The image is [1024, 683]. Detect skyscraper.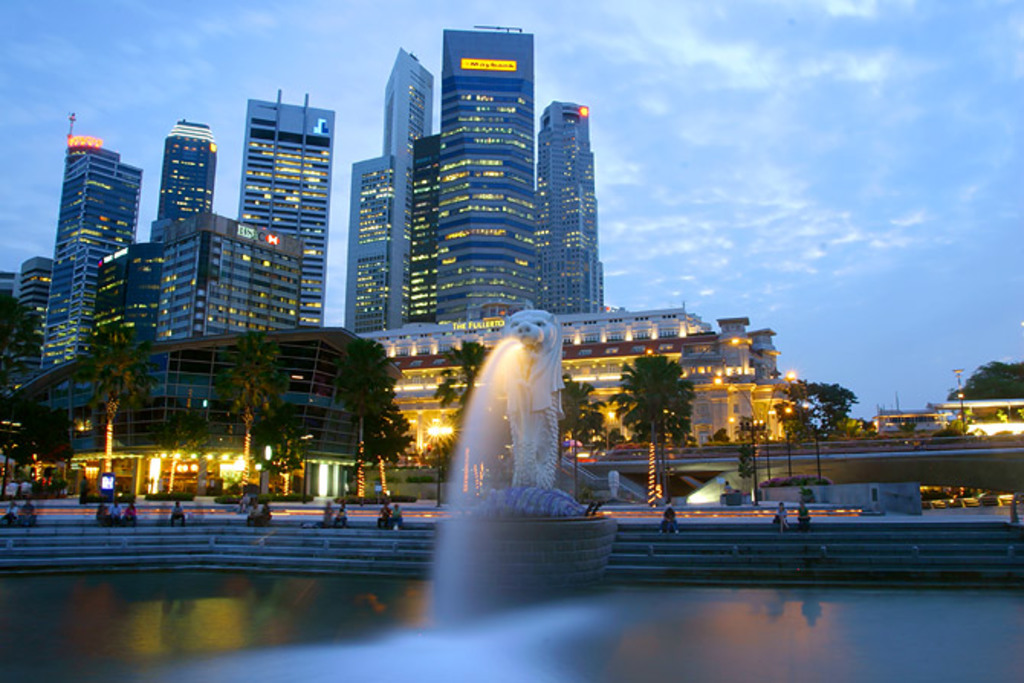
Detection: rect(240, 93, 336, 327).
